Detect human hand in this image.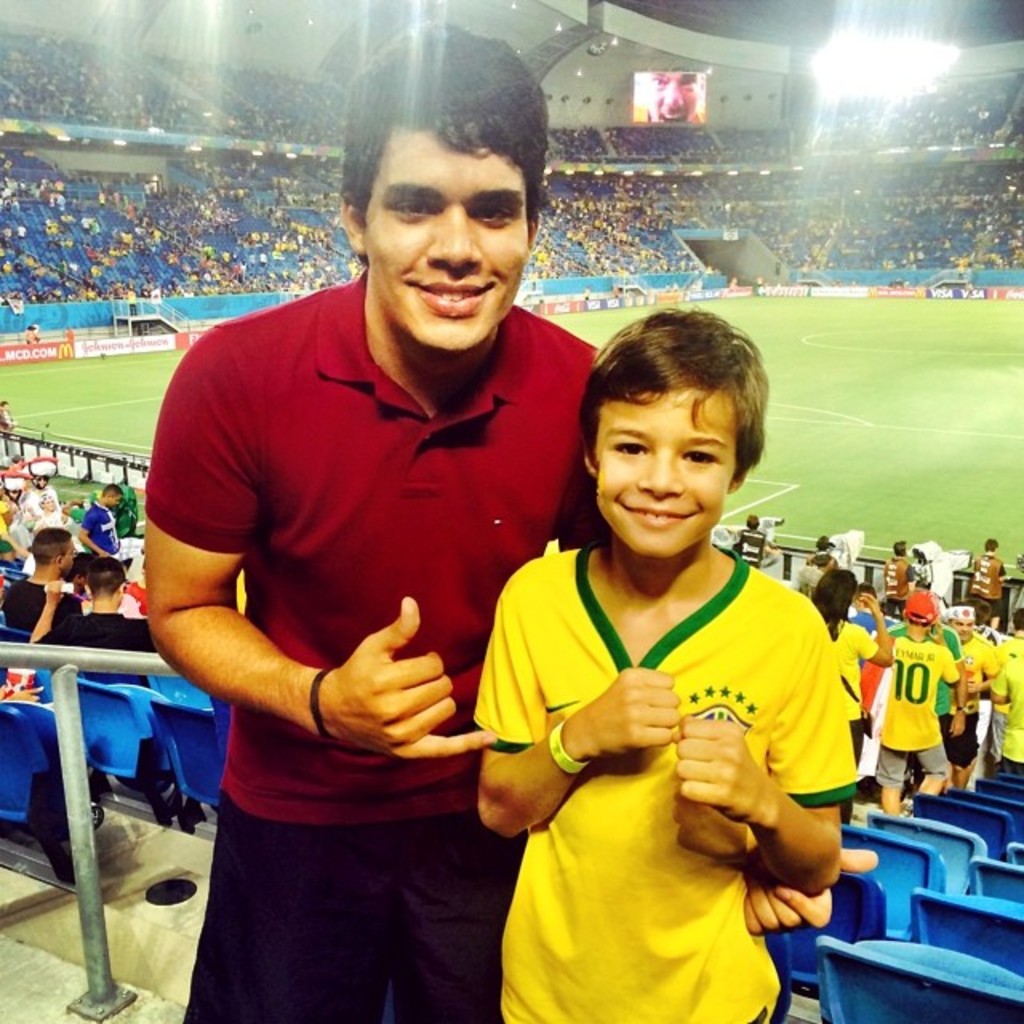
Detection: region(46, 578, 69, 605).
